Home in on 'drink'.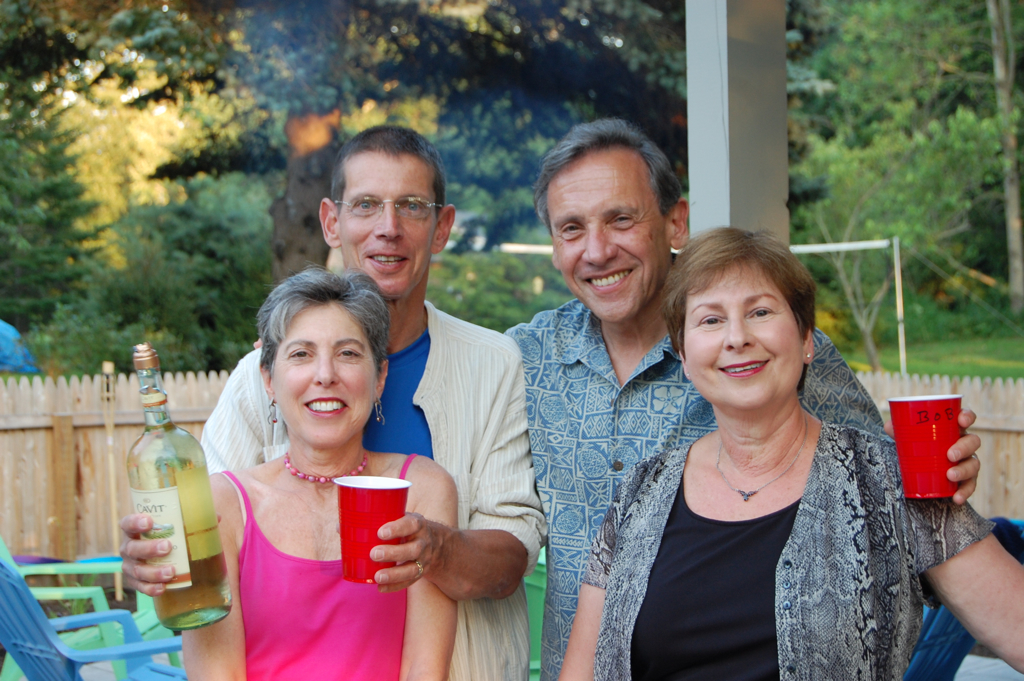
Homed in at [x1=115, y1=389, x2=223, y2=635].
